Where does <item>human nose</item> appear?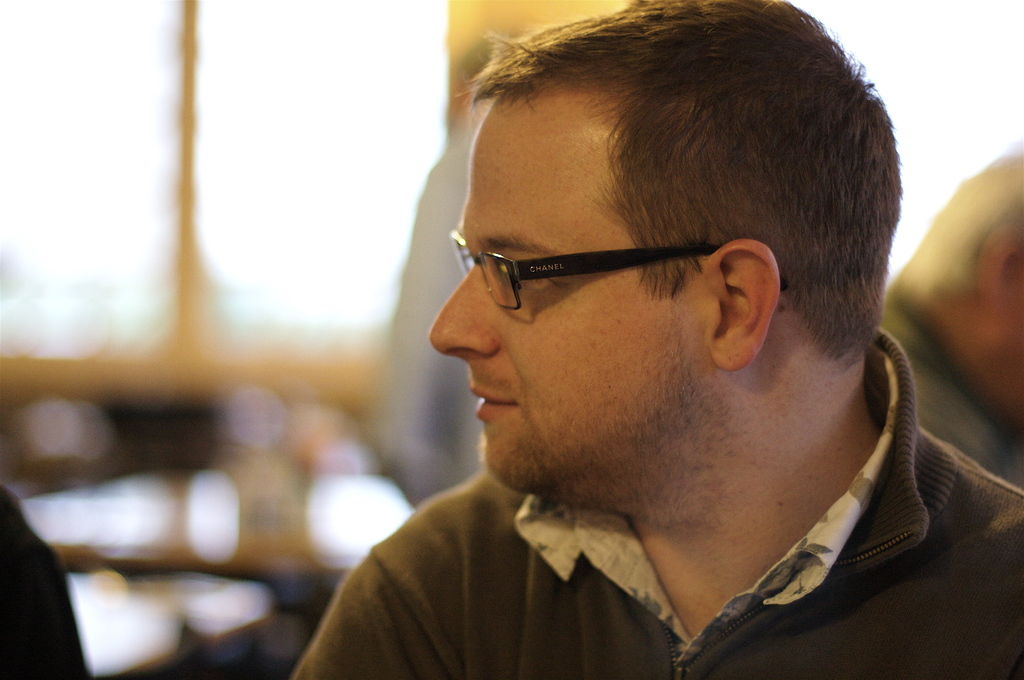
Appears at (428,248,504,368).
